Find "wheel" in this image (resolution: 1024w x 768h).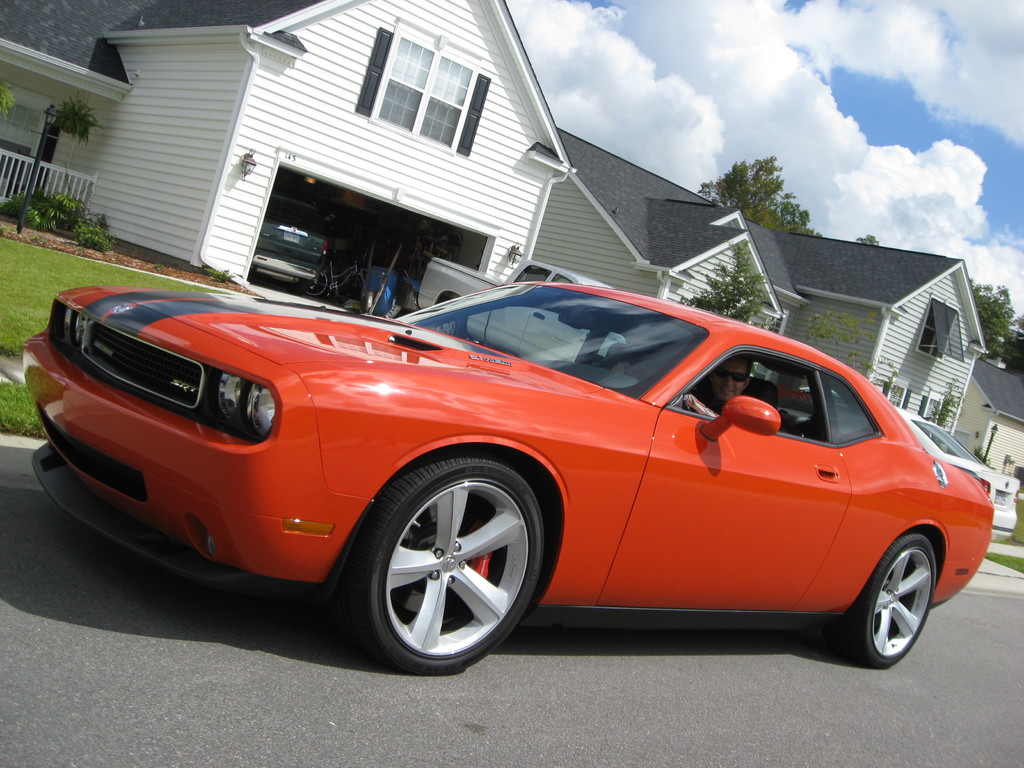
{"left": 358, "top": 461, "right": 550, "bottom": 670}.
